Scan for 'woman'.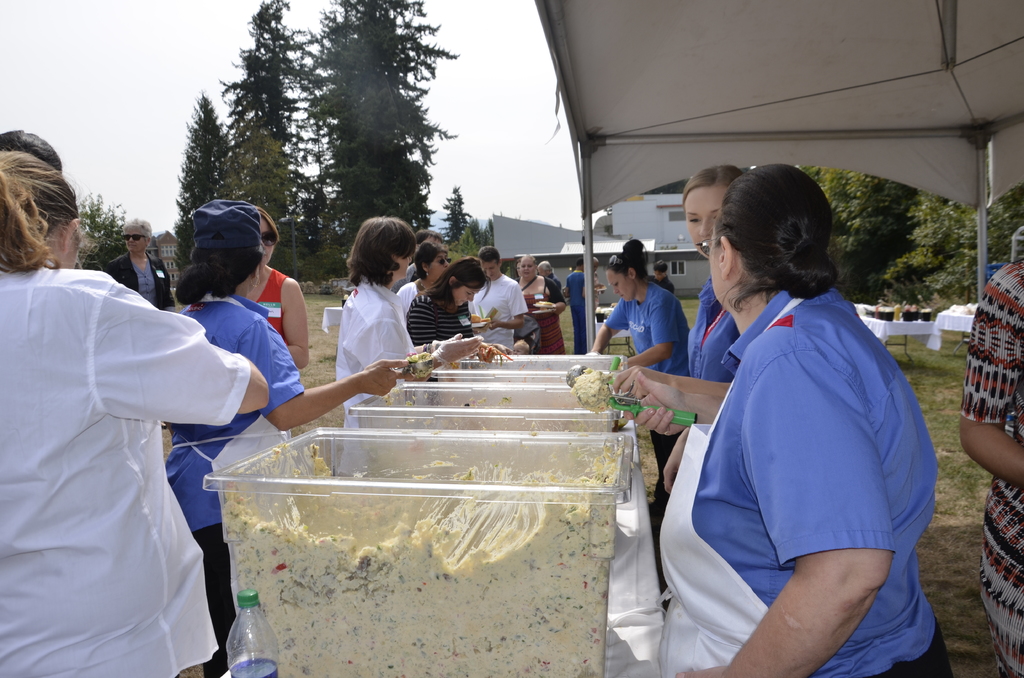
Scan result: rect(246, 202, 312, 371).
